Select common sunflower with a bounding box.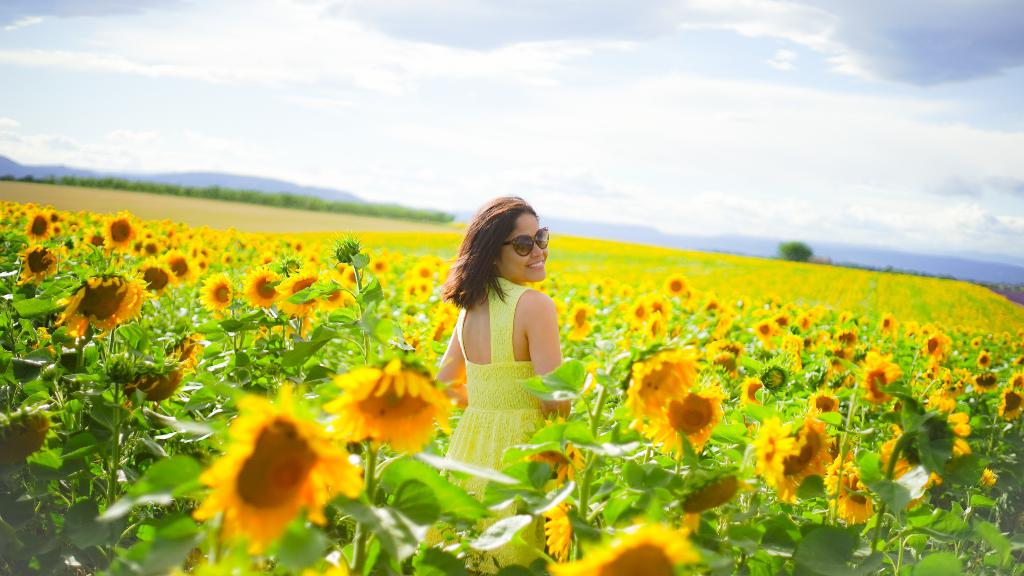
crop(754, 322, 783, 342).
